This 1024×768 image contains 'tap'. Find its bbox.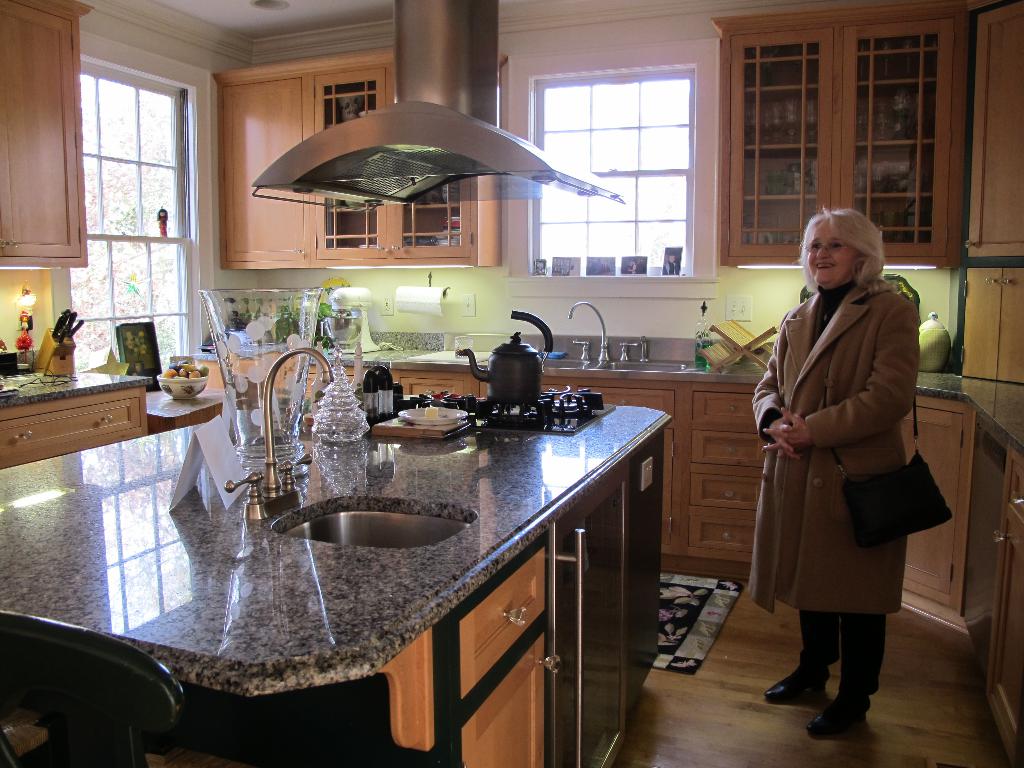
{"left": 564, "top": 298, "right": 609, "bottom": 365}.
